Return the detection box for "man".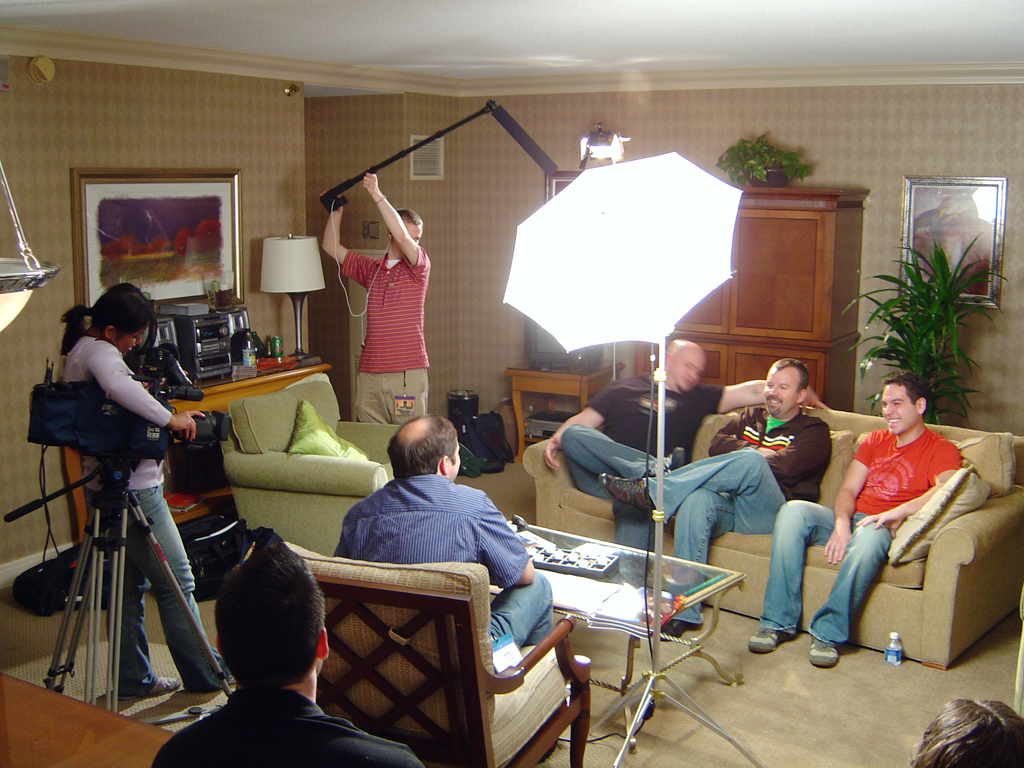
(x1=322, y1=174, x2=431, y2=427).
